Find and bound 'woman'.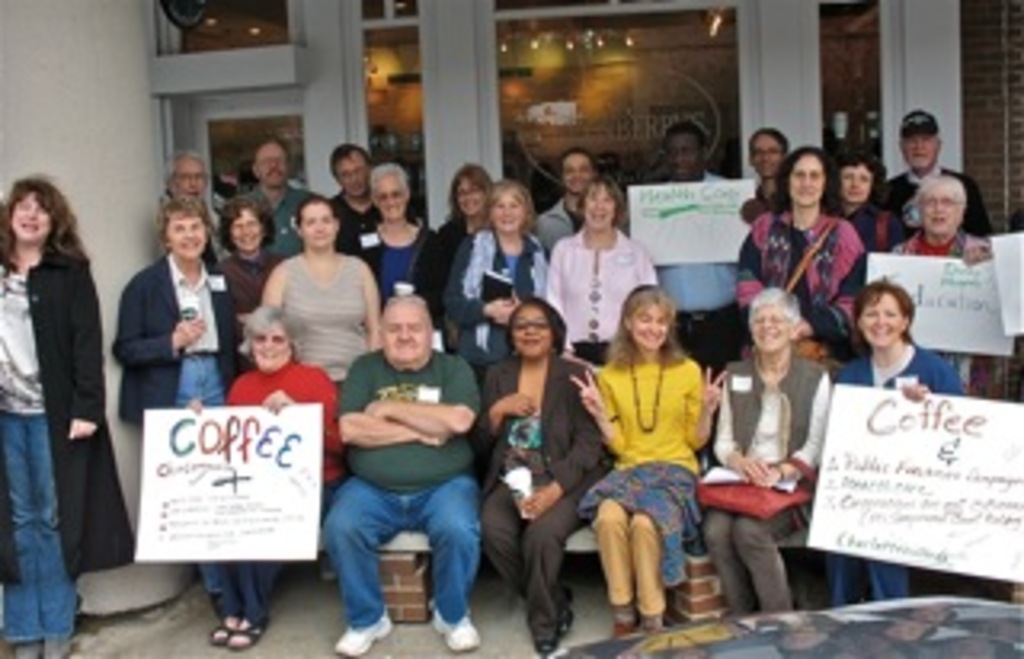
Bound: [826,144,896,266].
